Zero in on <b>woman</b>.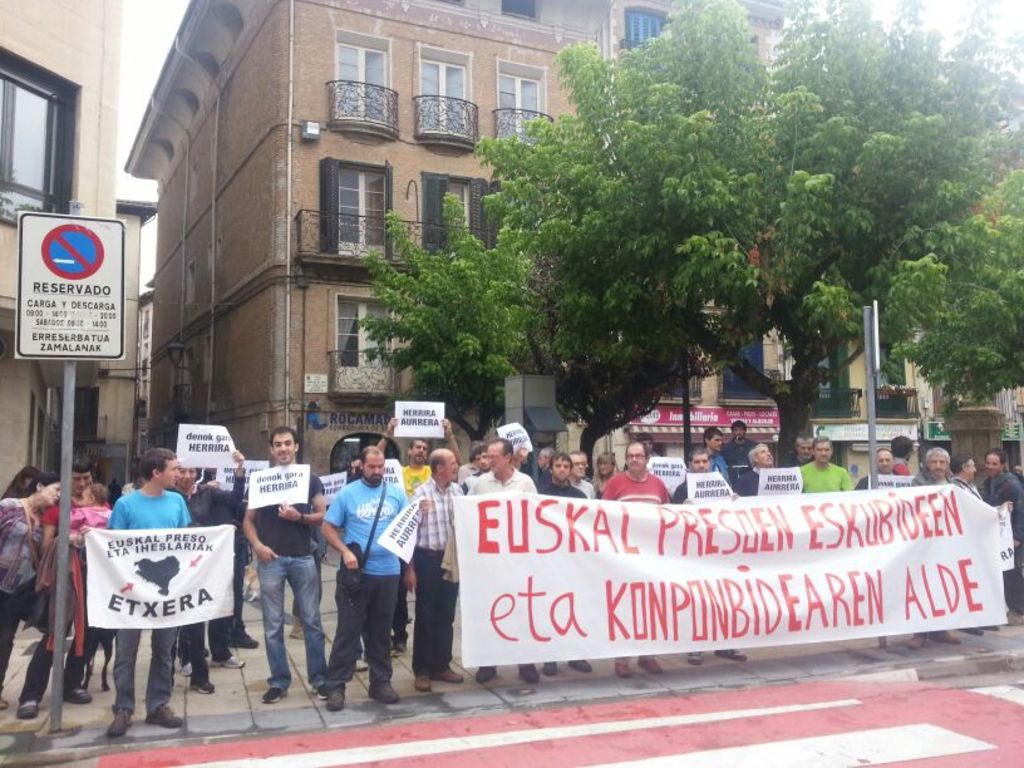
Zeroed in: locate(178, 453, 245, 693).
